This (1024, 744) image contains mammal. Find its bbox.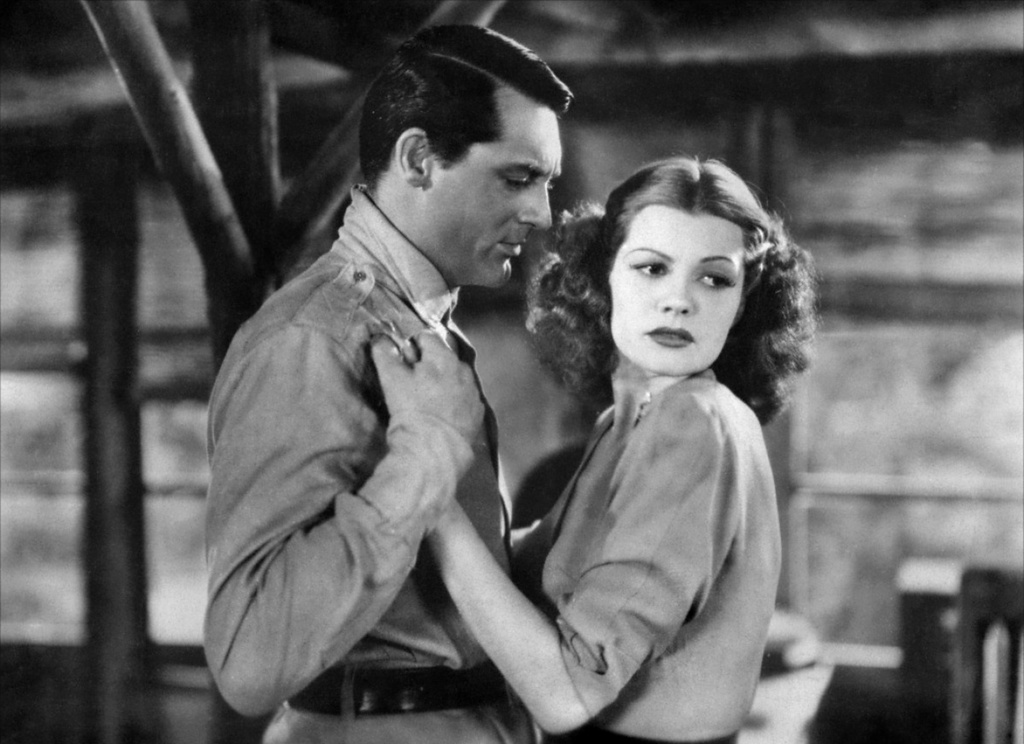
region(198, 20, 578, 743).
